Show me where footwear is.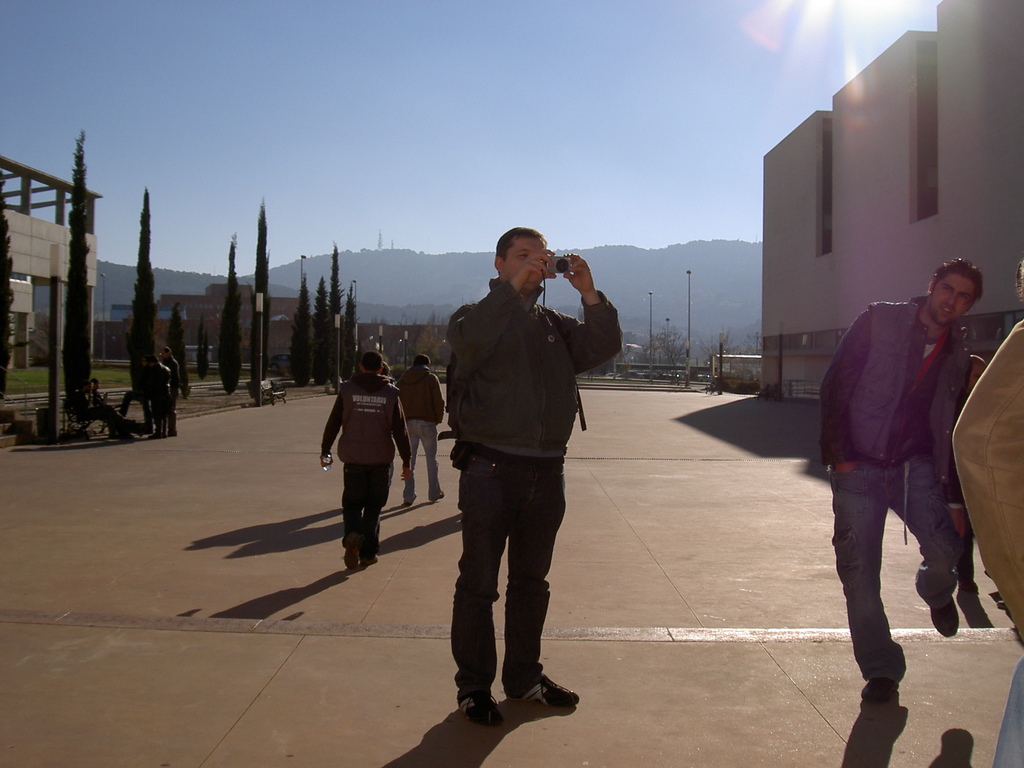
footwear is at [455, 689, 506, 728].
